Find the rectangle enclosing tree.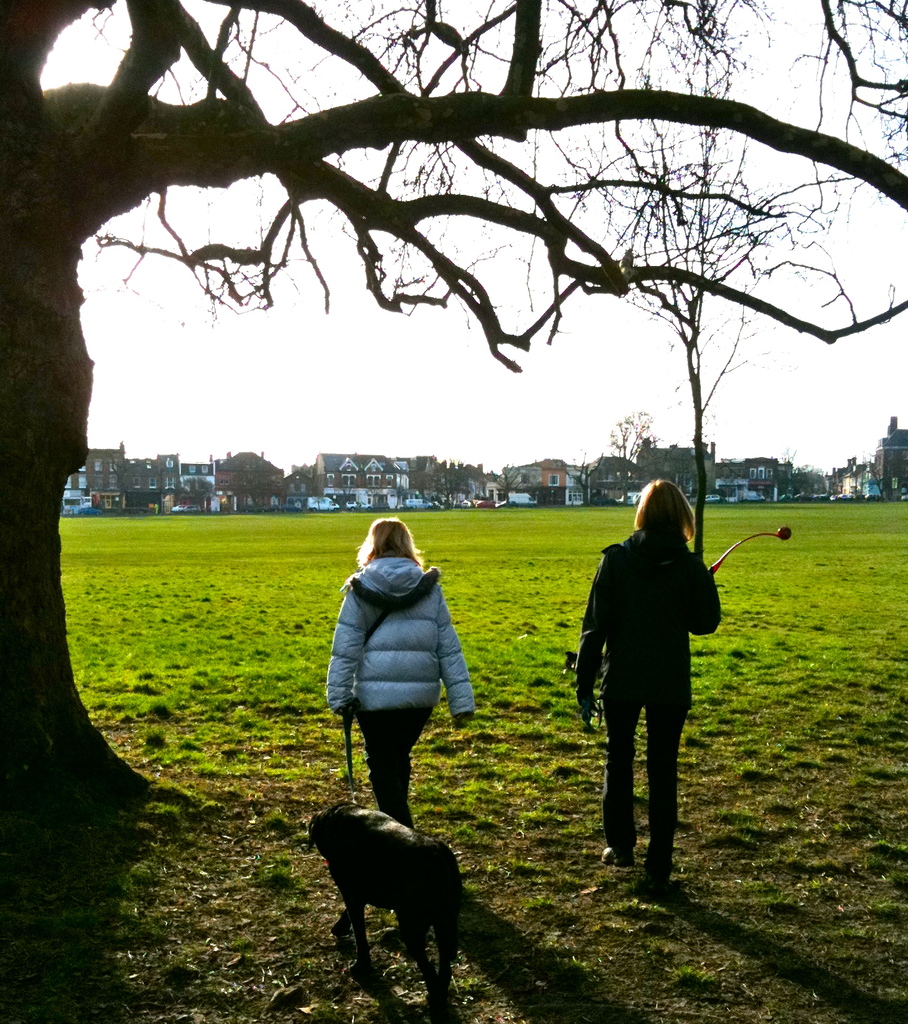
[left=777, top=445, right=831, bottom=503].
